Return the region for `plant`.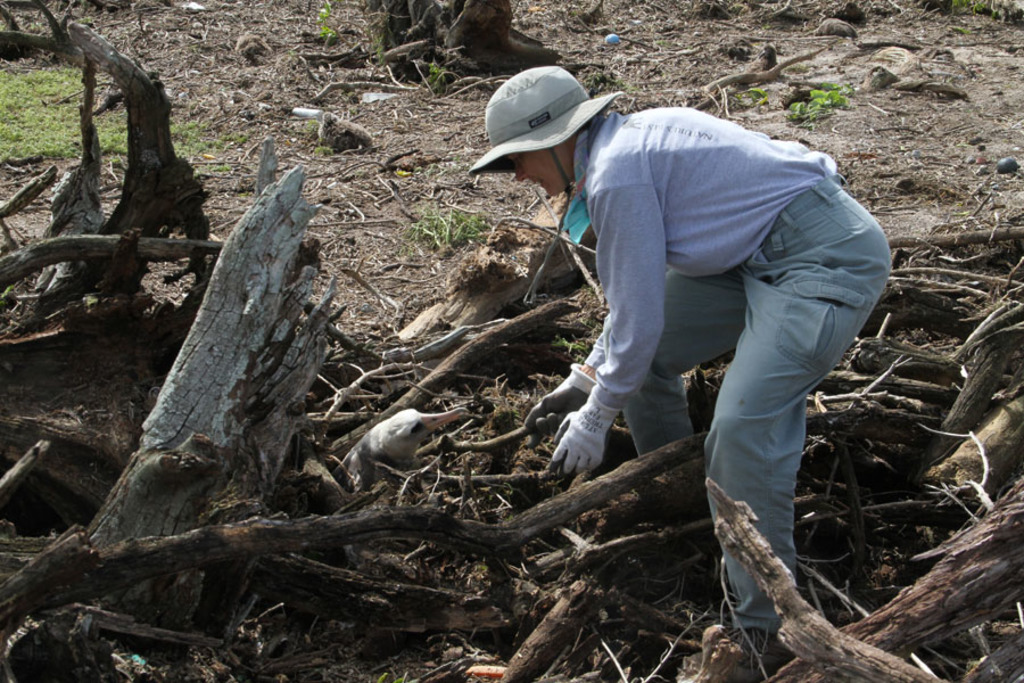
<region>308, 117, 346, 164</region>.
